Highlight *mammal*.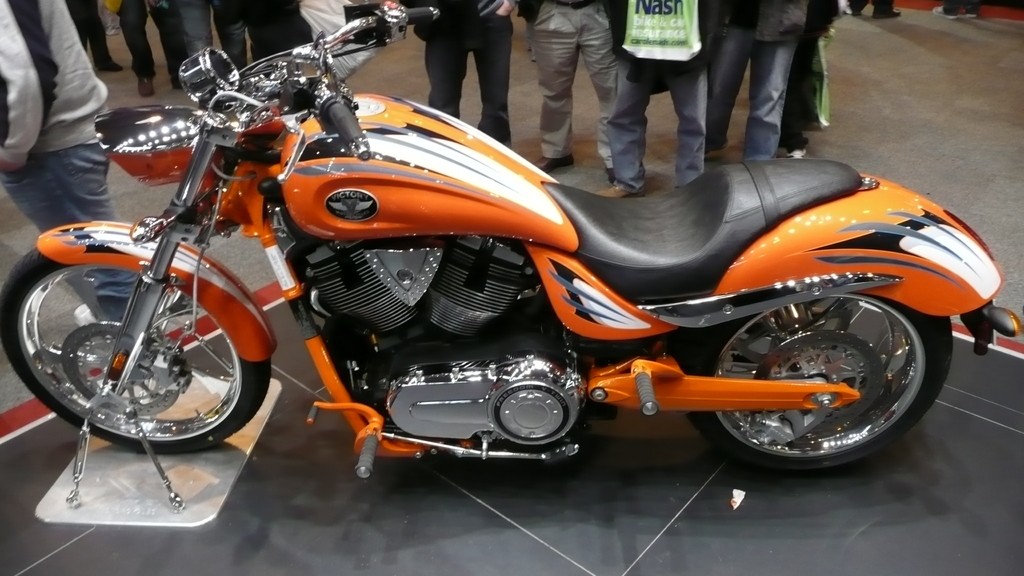
Highlighted region: [x1=0, y1=0, x2=122, y2=334].
